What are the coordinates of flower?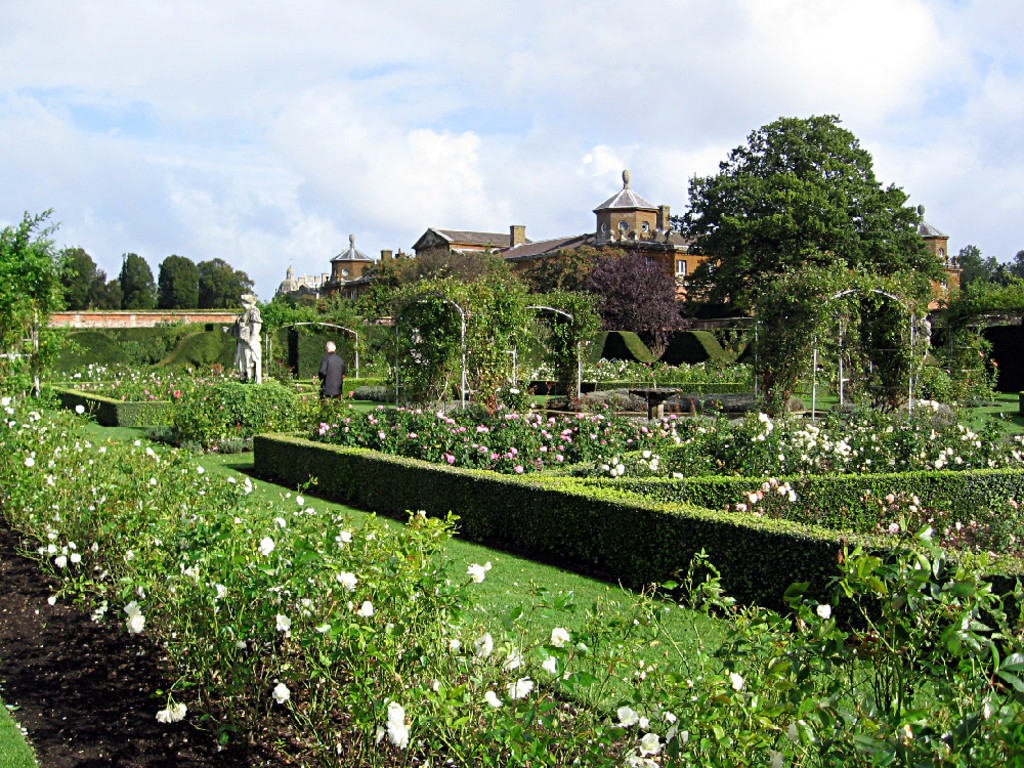
763 742 787 767.
